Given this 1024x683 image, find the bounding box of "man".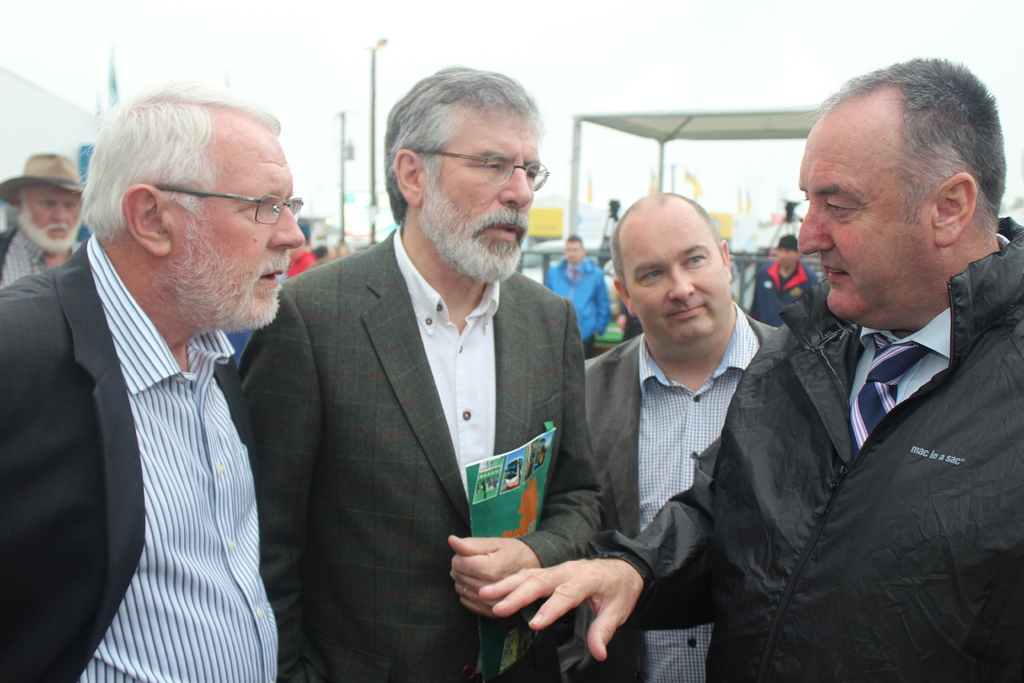
rect(584, 164, 810, 682).
